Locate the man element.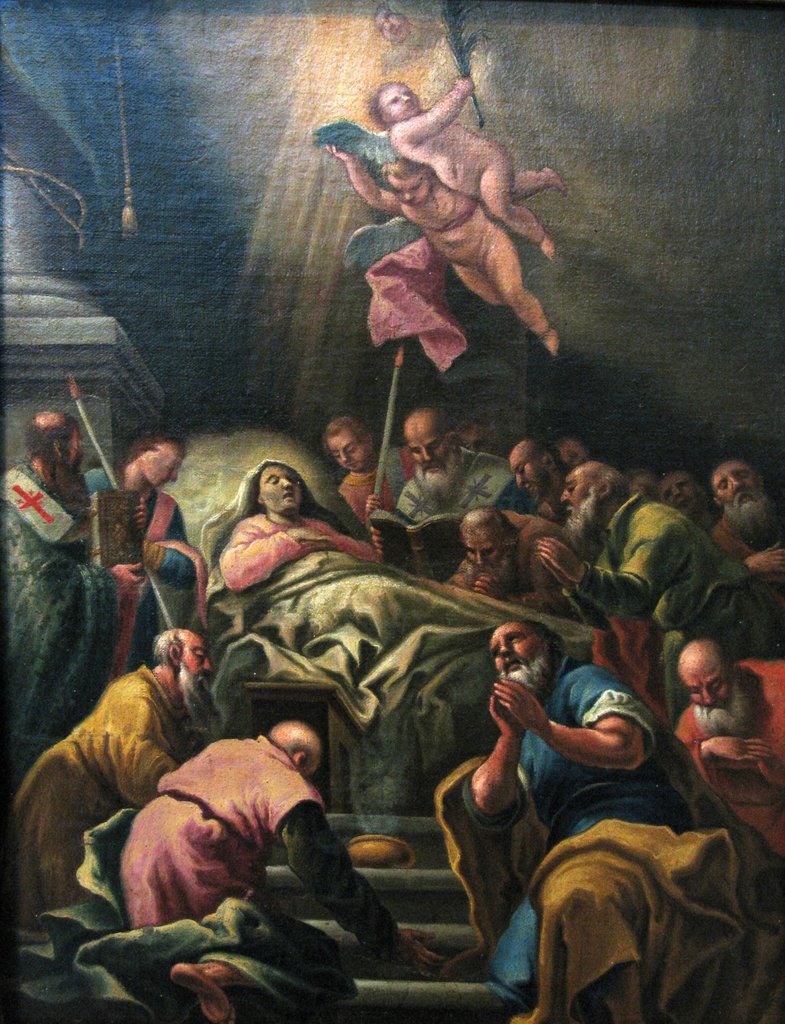
Element bbox: rect(552, 445, 783, 669).
